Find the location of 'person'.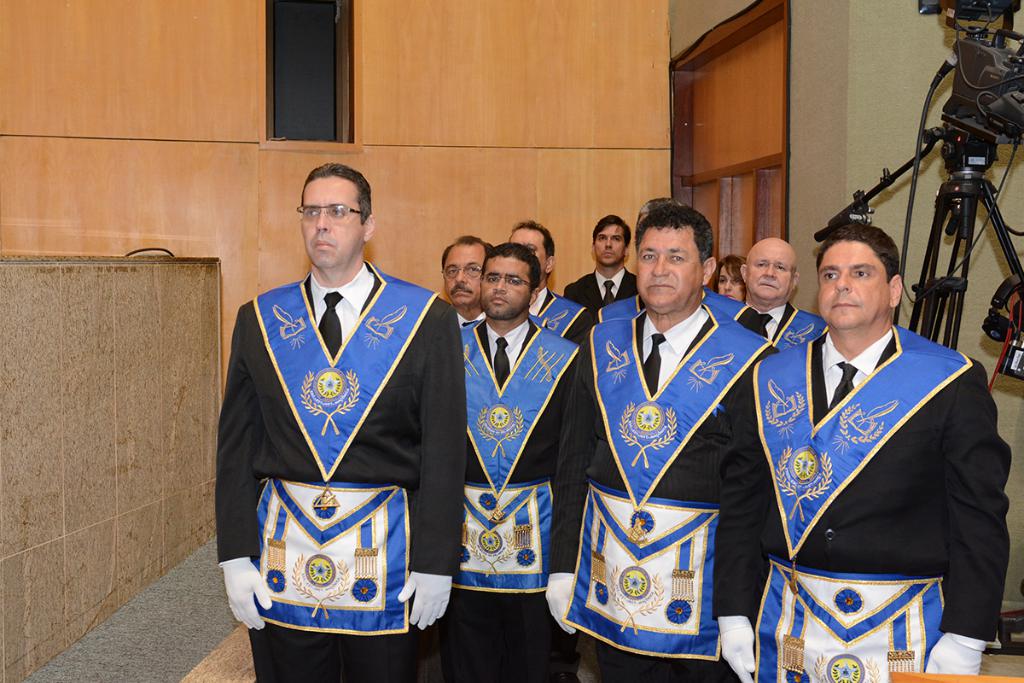
Location: [440, 230, 488, 314].
